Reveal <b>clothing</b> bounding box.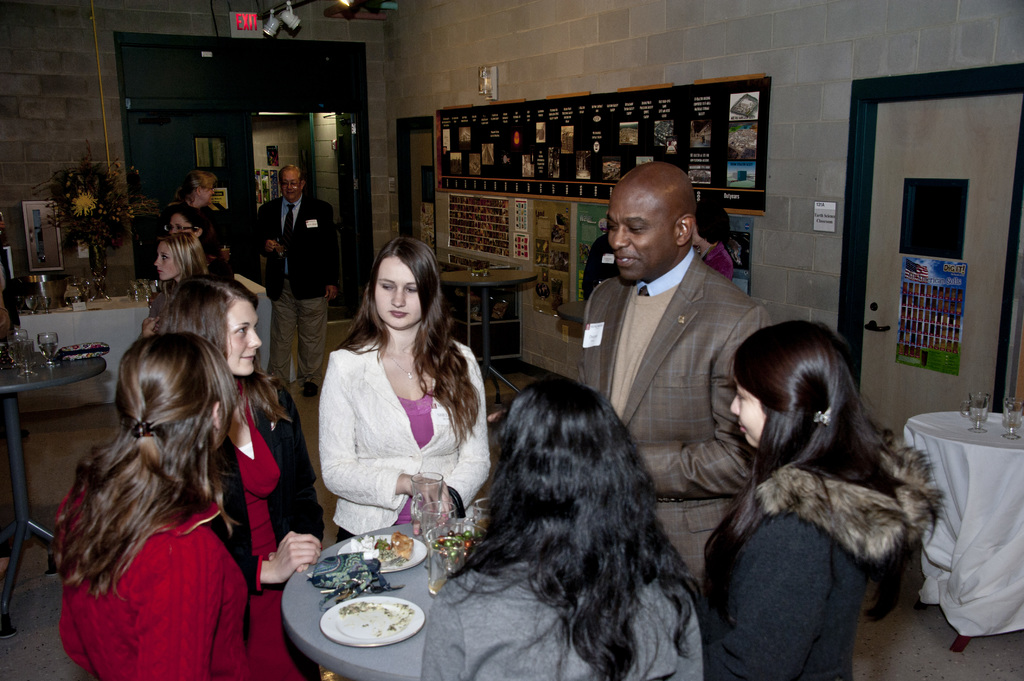
Revealed: detection(572, 243, 764, 586).
